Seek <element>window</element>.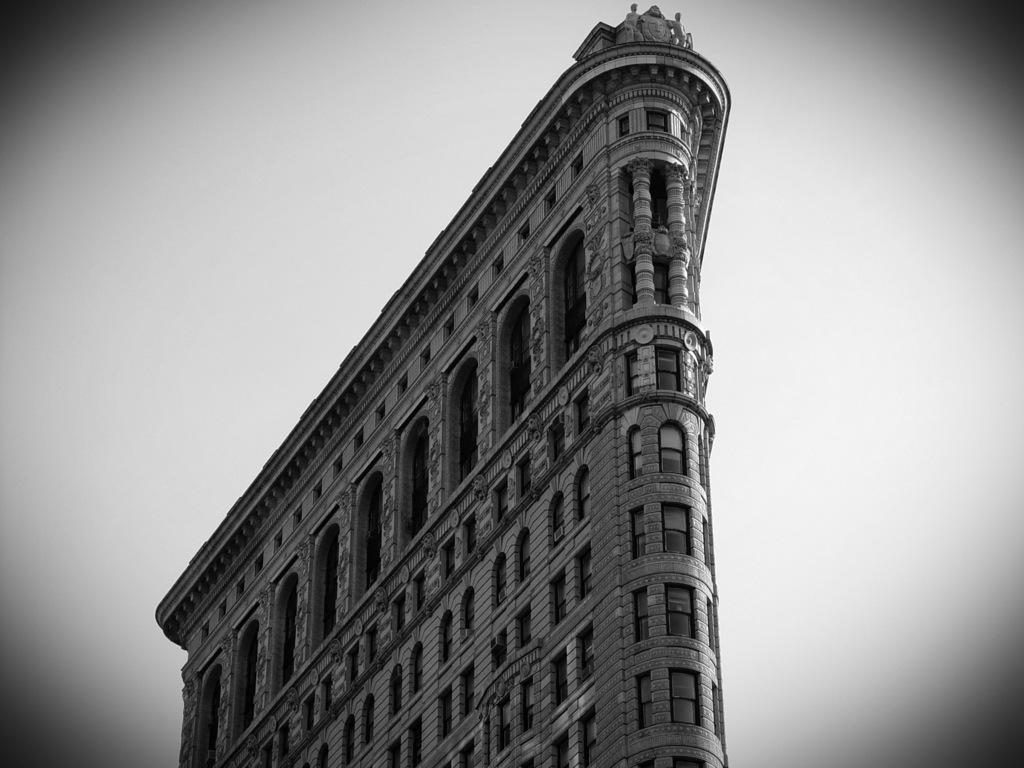
[x1=516, y1=220, x2=534, y2=248].
